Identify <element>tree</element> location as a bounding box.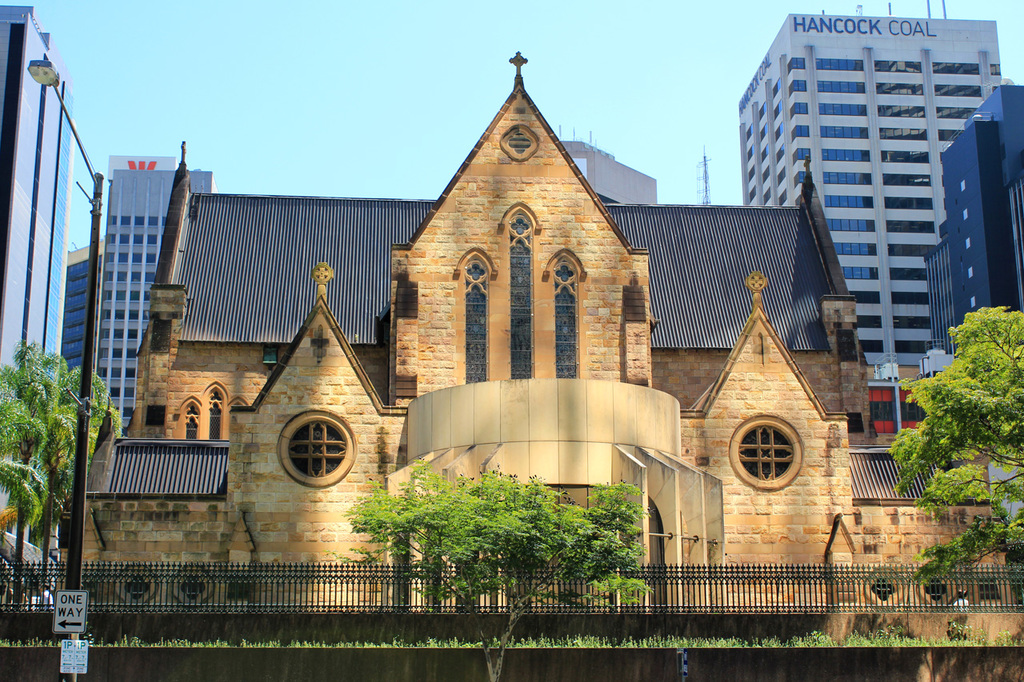
[0,341,133,620].
